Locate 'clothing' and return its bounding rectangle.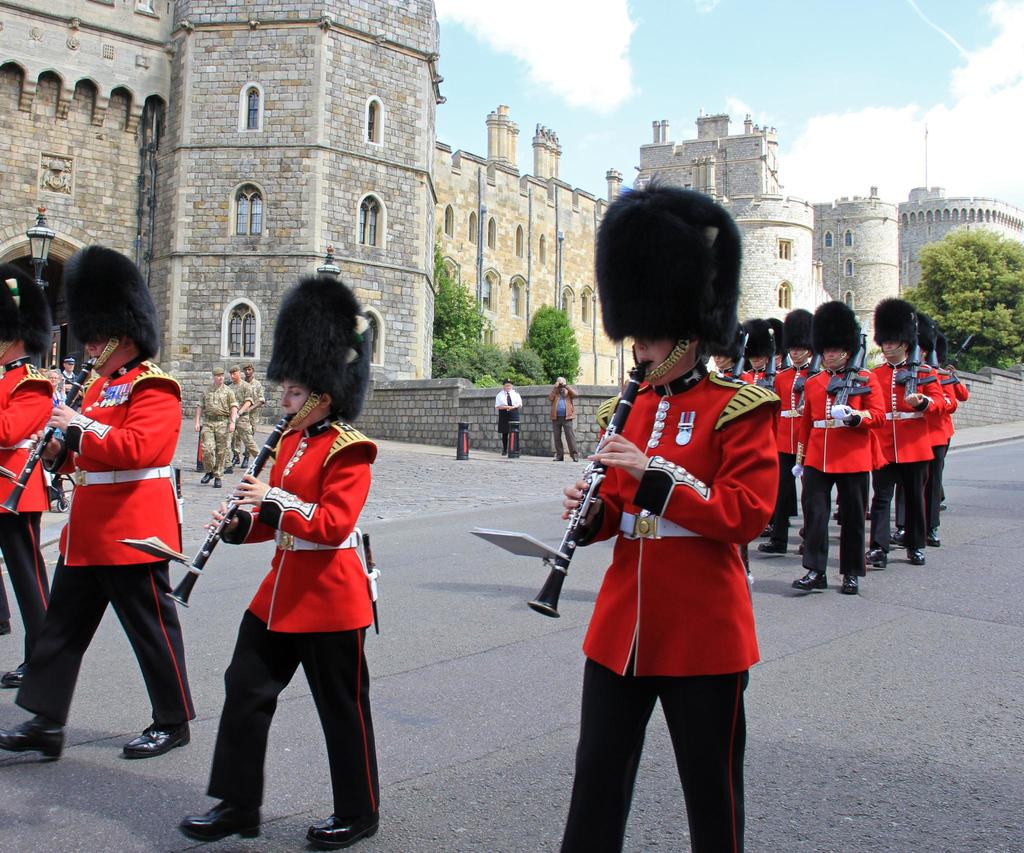
bbox(63, 371, 80, 390).
